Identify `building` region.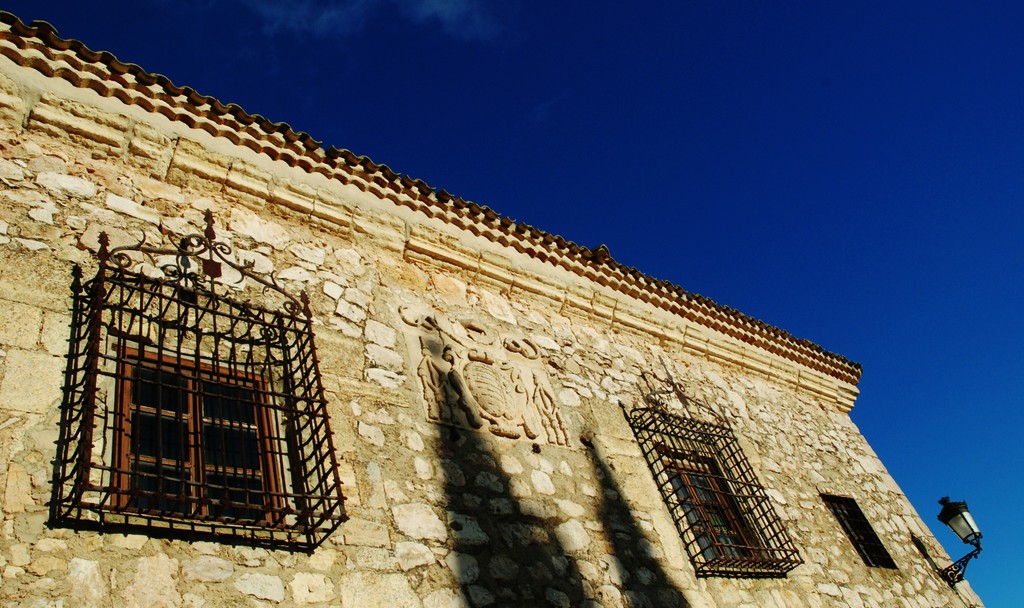
Region: l=0, t=12, r=988, b=607.
